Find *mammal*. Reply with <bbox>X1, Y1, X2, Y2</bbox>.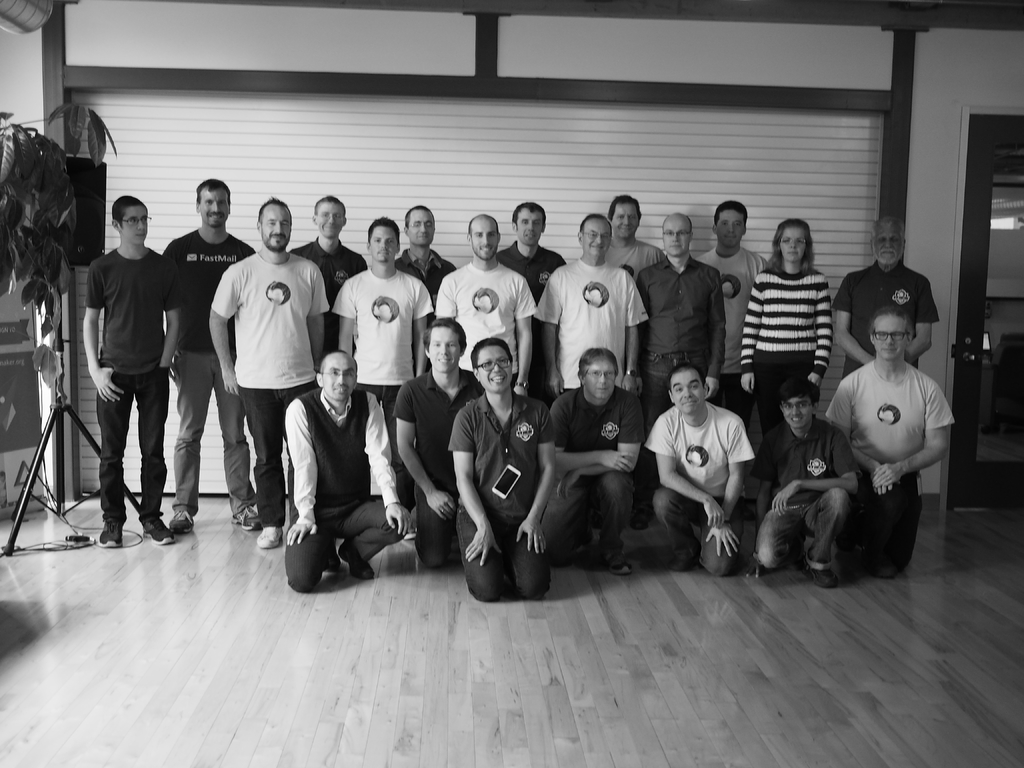
<bbox>737, 213, 833, 443</bbox>.
